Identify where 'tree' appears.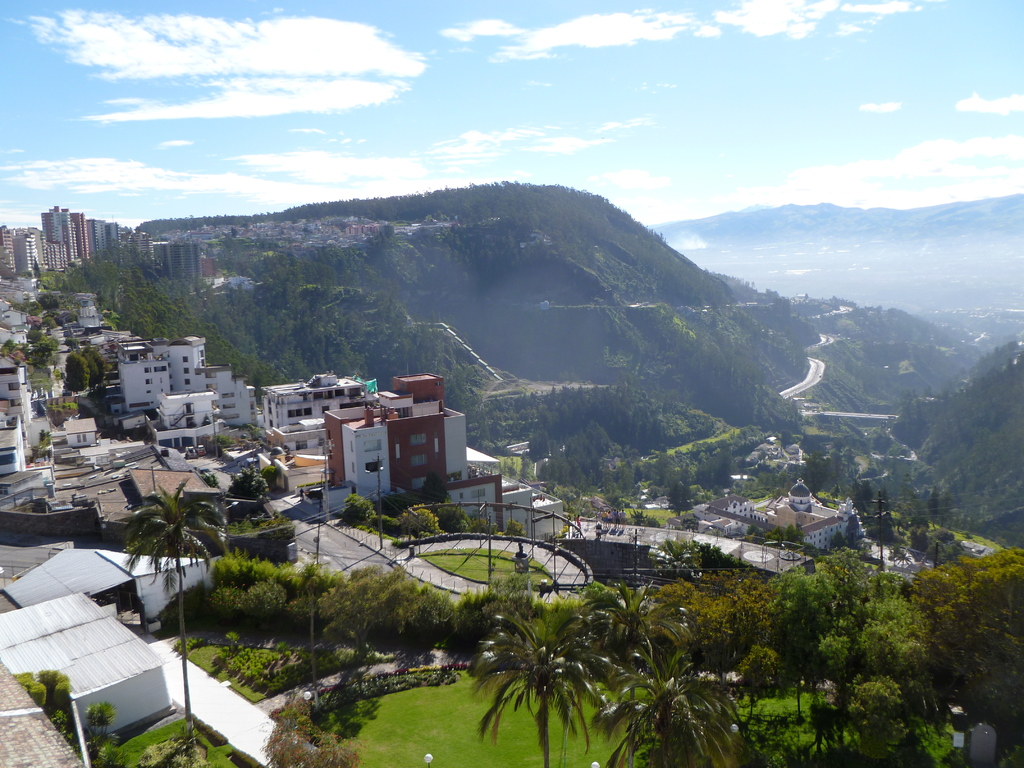
Appears at rect(346, 492, 376, 520).
